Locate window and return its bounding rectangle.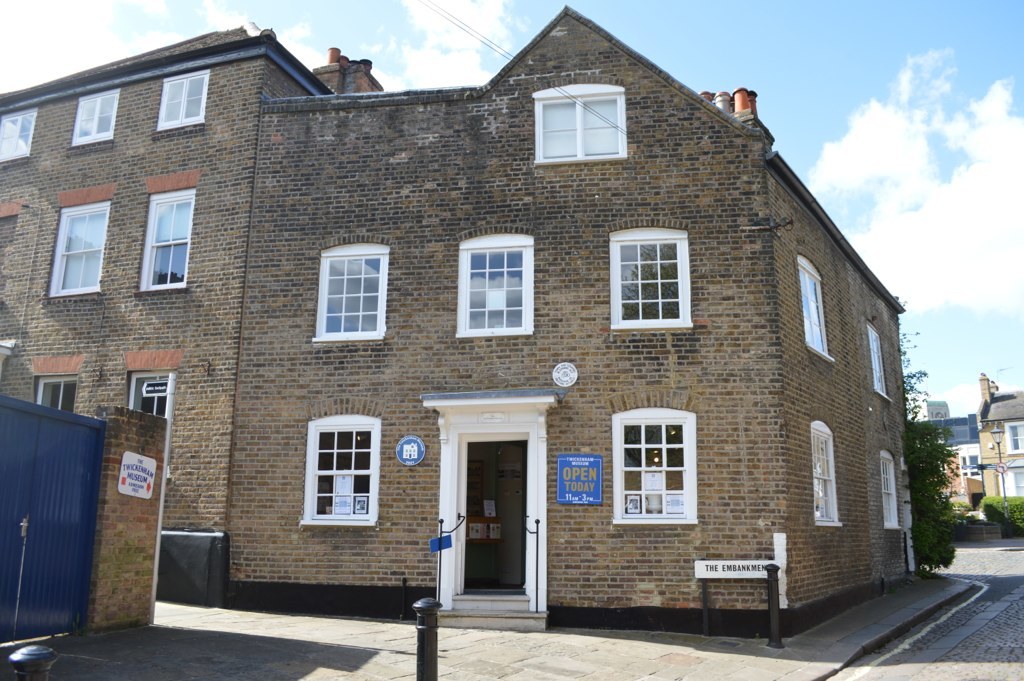
x1=0, y1=106, x2=37, y2=172.
